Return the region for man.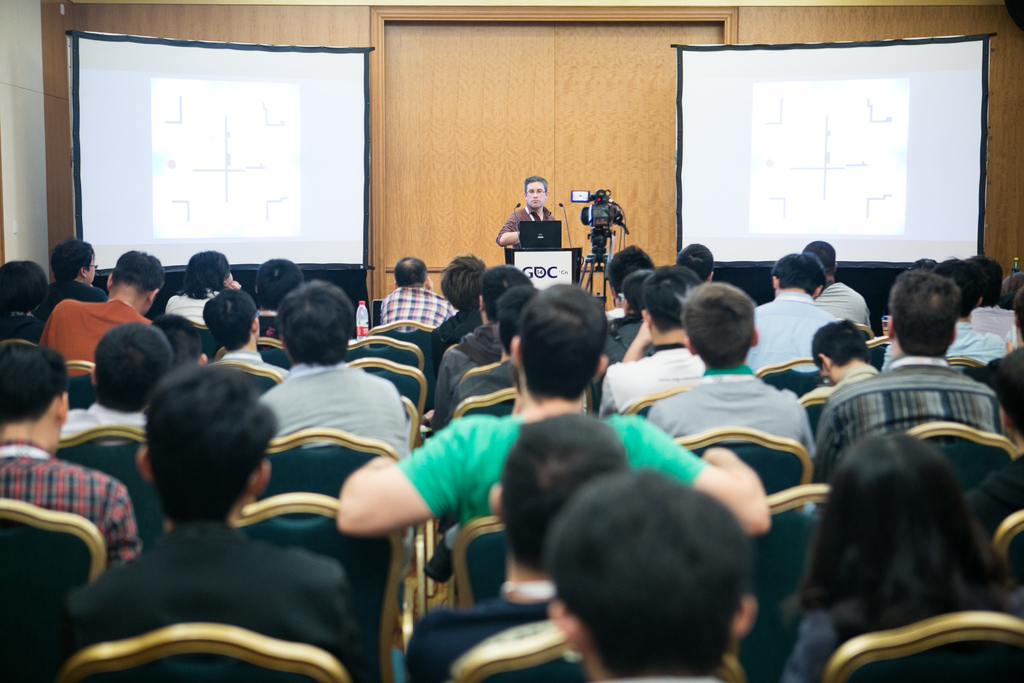
[left=70, top=363, right=358, bottom=682].
